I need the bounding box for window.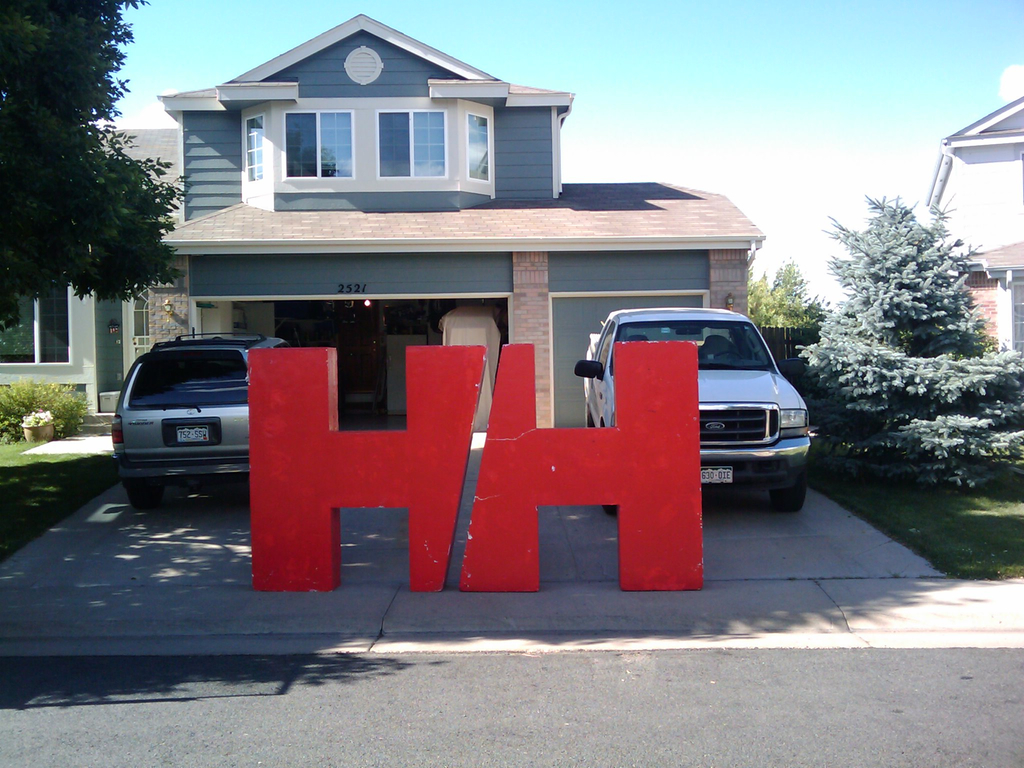
Here it is: (4,273,72,362).
